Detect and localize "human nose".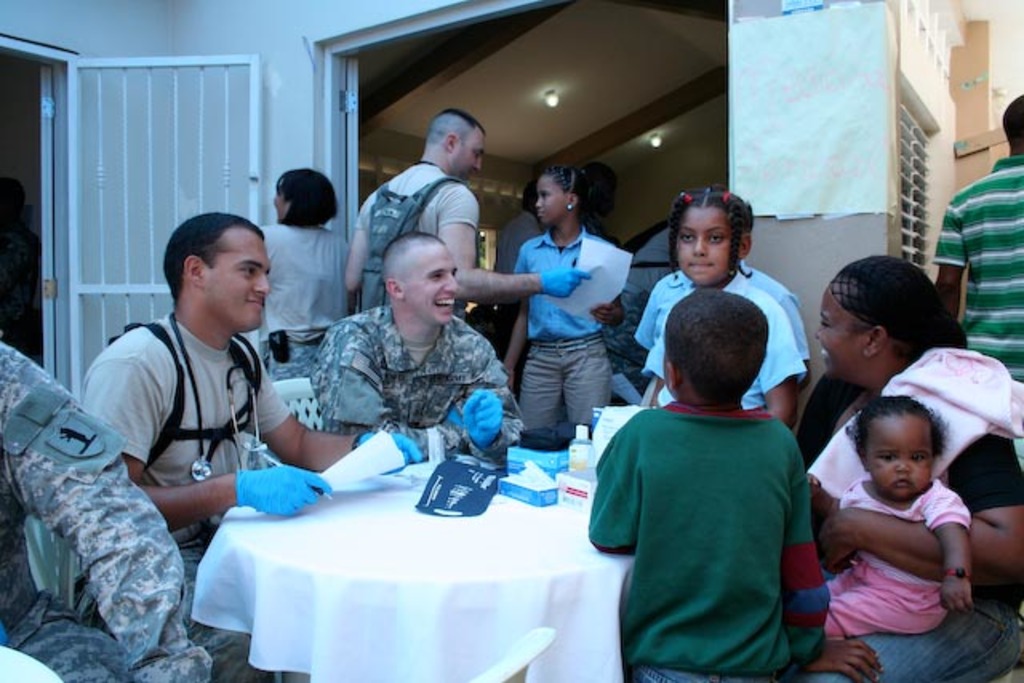
Localized at {"x1": 474, "y1": 157, "x2": 483, "y2": 171}.
